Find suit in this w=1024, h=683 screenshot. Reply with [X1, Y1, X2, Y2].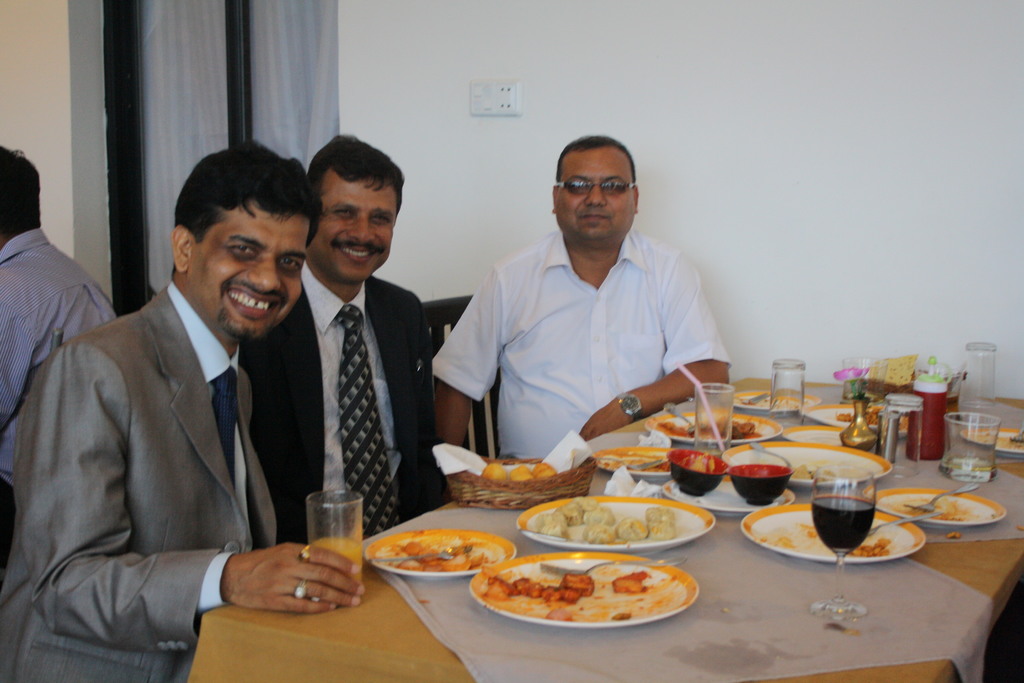
[240, 256, 456, 543].
